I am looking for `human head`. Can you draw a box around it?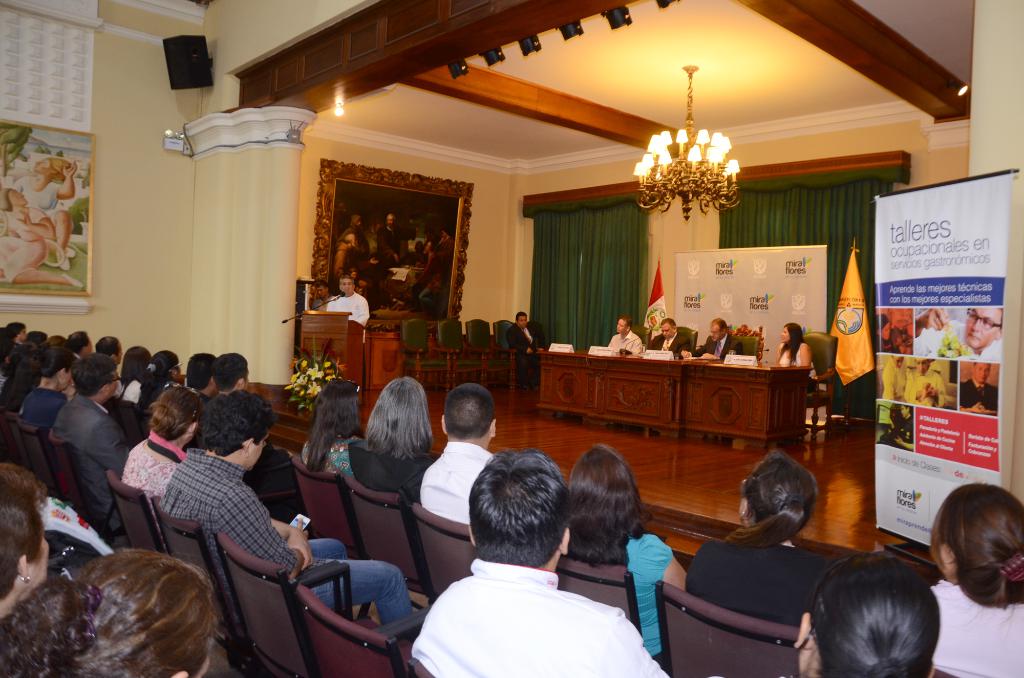
Sure, the bounding box is region(35, 349, 74, 393).
